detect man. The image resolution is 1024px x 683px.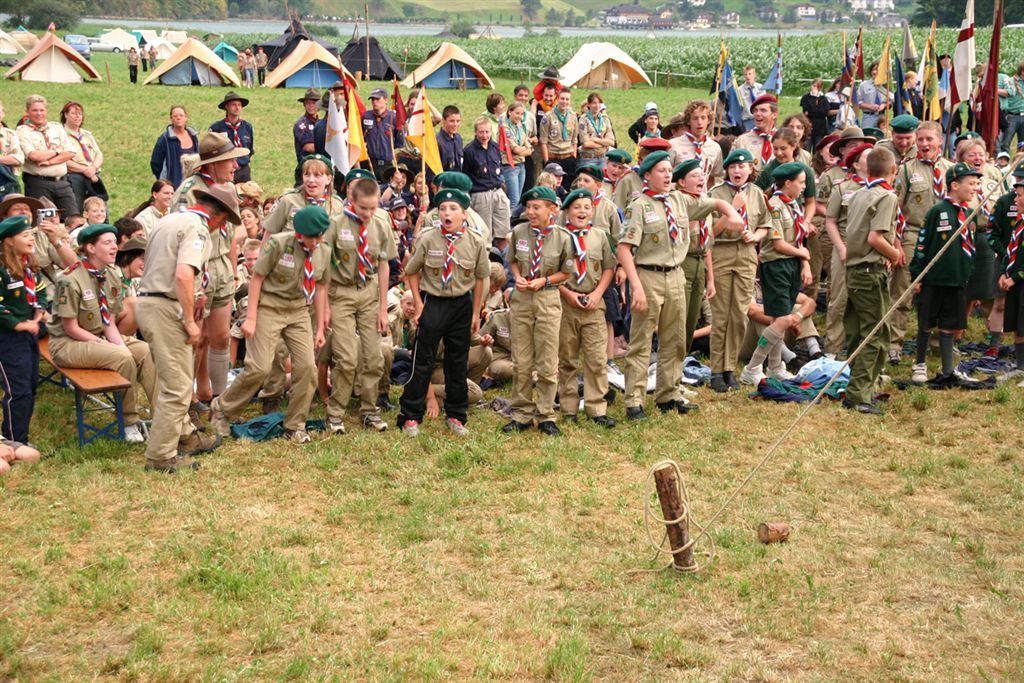
x1=727, y1=64, x2=770, y2=138.
